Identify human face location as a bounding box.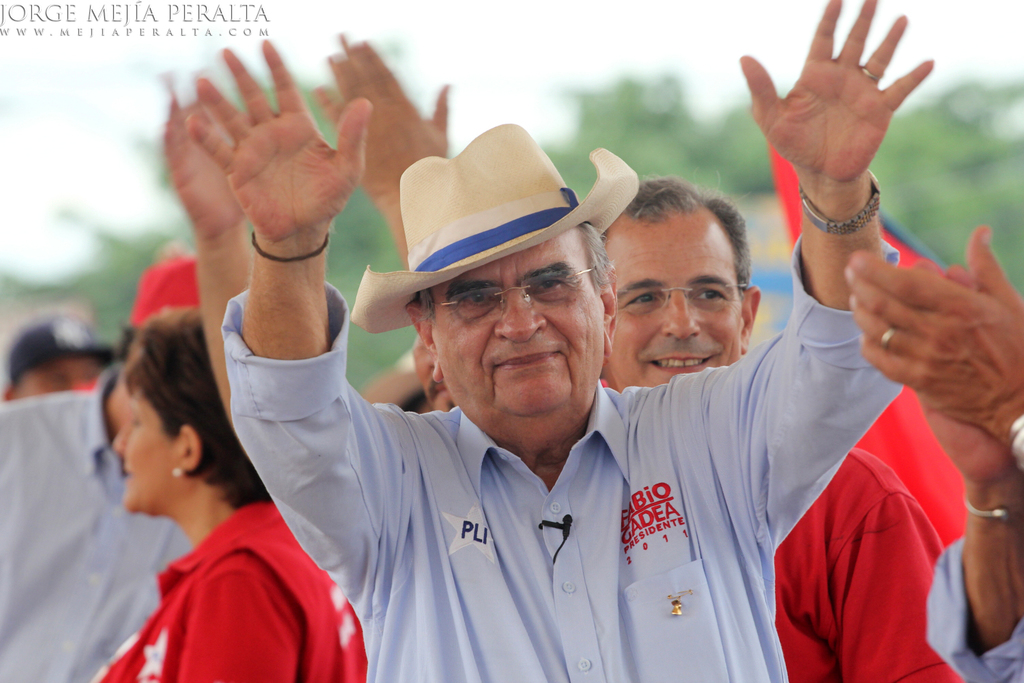
<box>430,231,599,436</box>.
